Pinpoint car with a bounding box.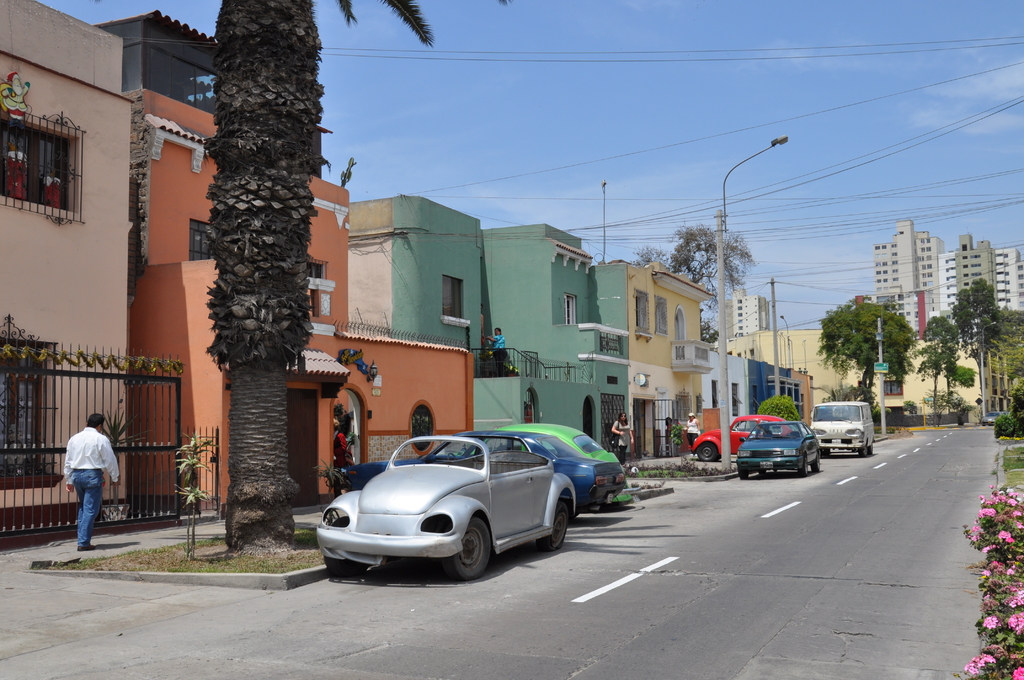
box(336, 432, 627, 522).
